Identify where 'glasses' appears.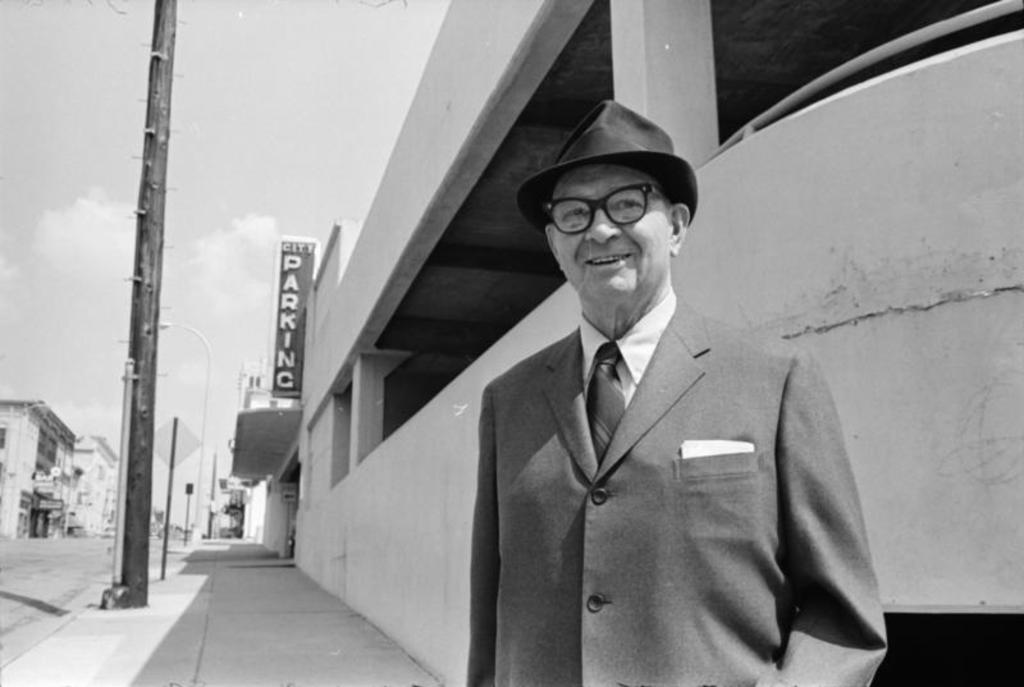
Appears at (x1=541, y1=178, x2=672, y2=237).
